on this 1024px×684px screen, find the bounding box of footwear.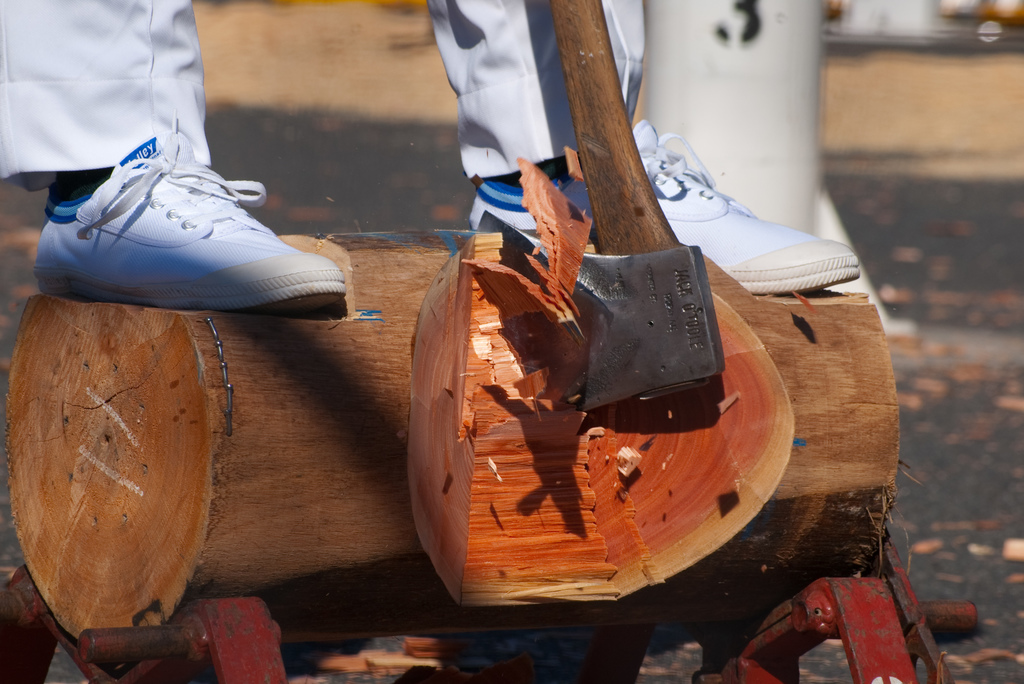
Bounding box: (468,116,865,293).
